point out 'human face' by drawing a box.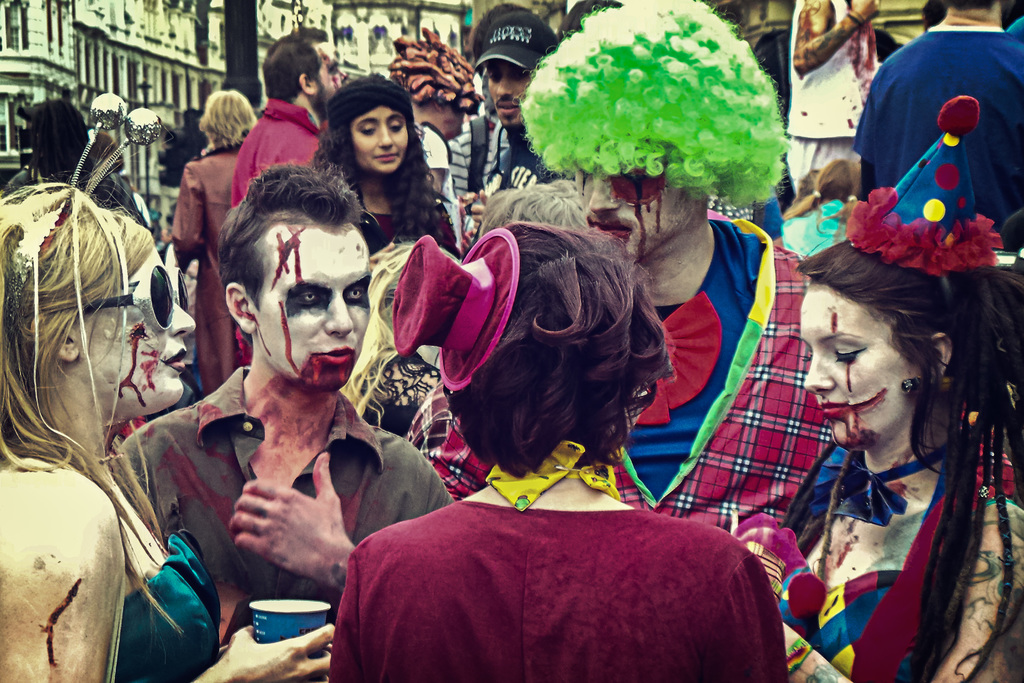
254,220,369,383.
